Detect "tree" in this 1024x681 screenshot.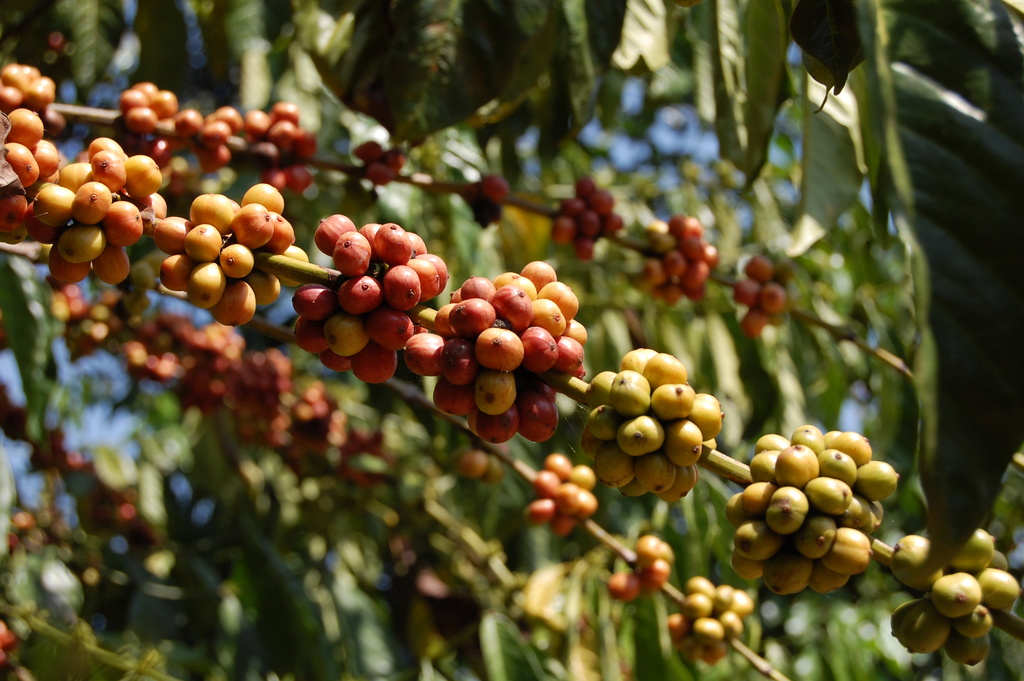
Detection: (left=0, top=0, right=1023, bottom=680).
